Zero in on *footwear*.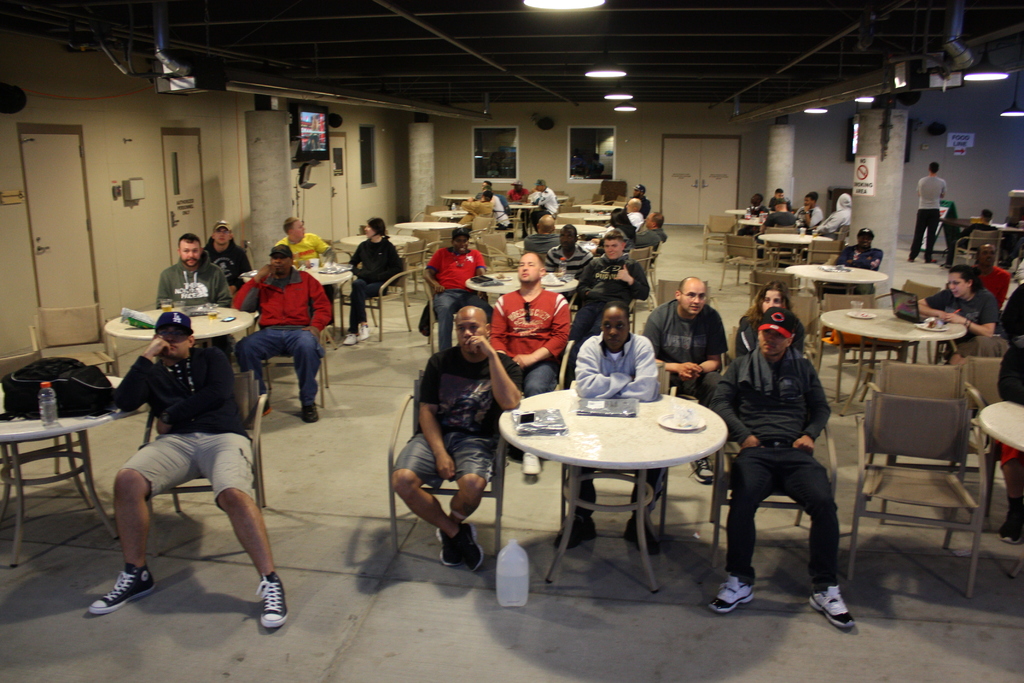
Zeroed in: bbox=[625, 516, 662, 554].
